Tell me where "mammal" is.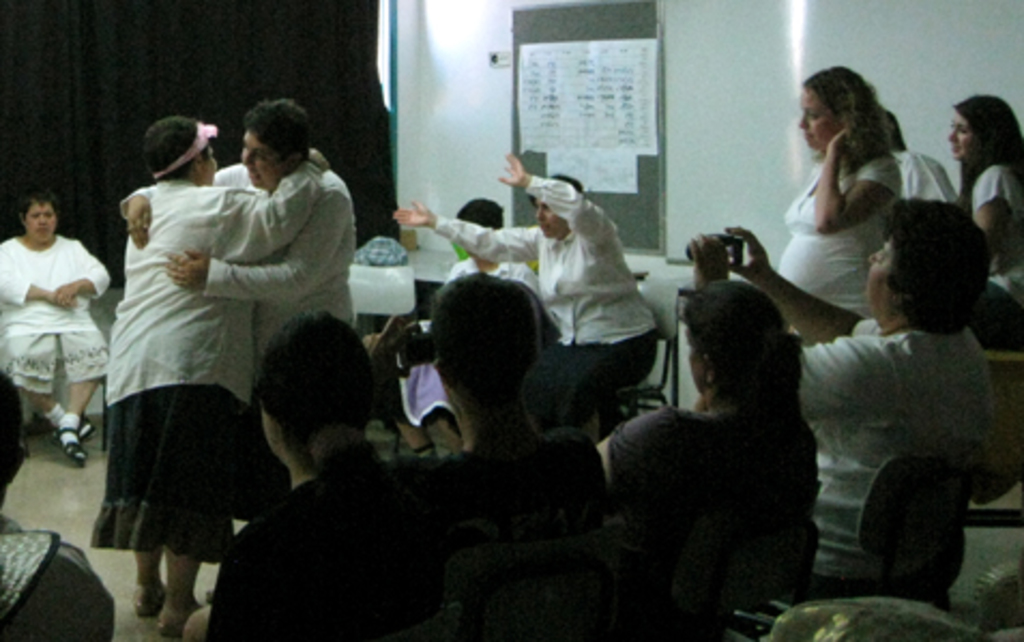
"mammal" is at 891, 110, 955, 230.
